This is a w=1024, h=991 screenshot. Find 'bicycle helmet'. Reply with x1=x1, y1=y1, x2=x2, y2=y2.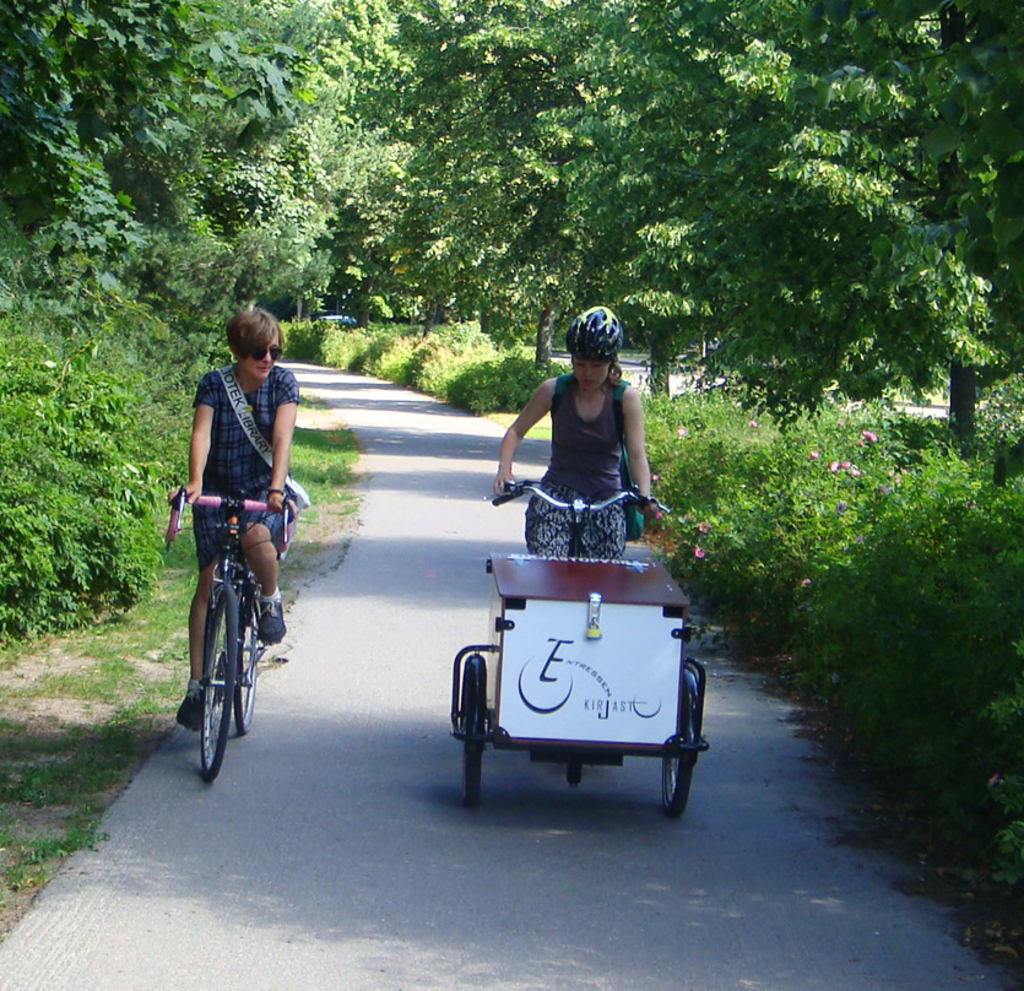
x1=568, y1=303, x2=621, y2=362.
